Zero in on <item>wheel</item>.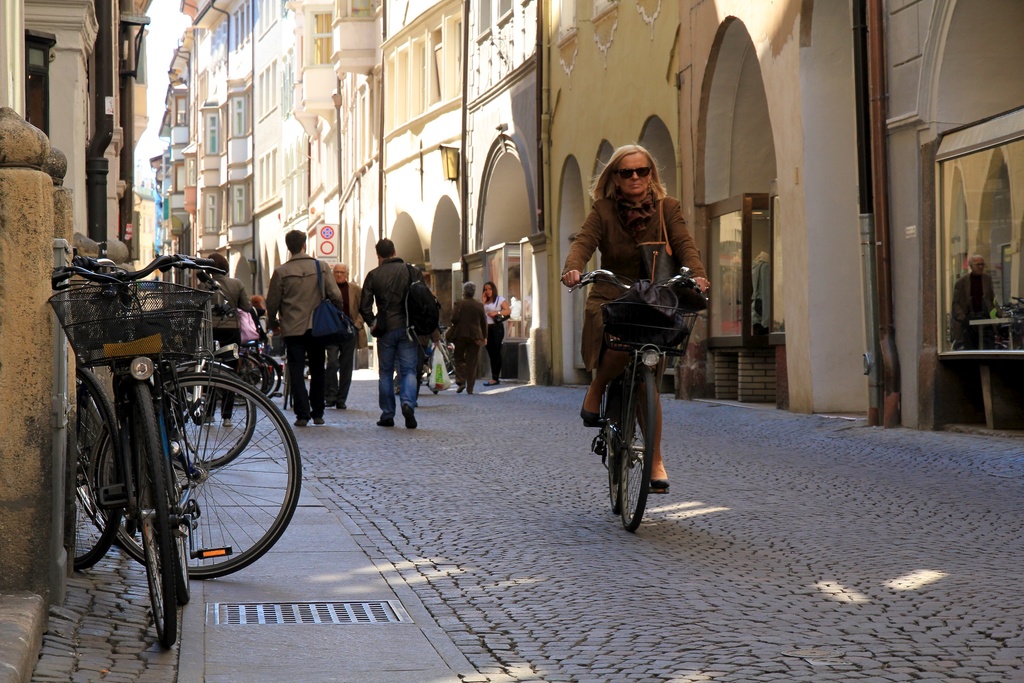
Zeroed in: left=602, top=391, right=665, bottom=525.
